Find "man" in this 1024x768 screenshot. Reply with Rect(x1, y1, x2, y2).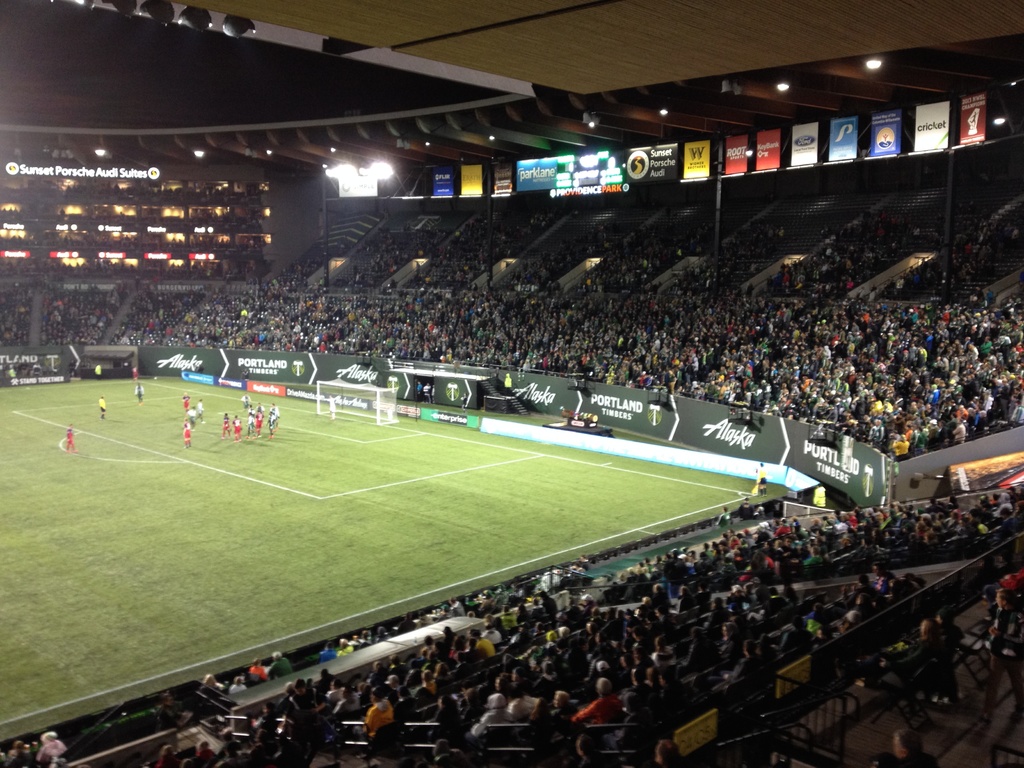
Rect(62, 431, 76, 452).
